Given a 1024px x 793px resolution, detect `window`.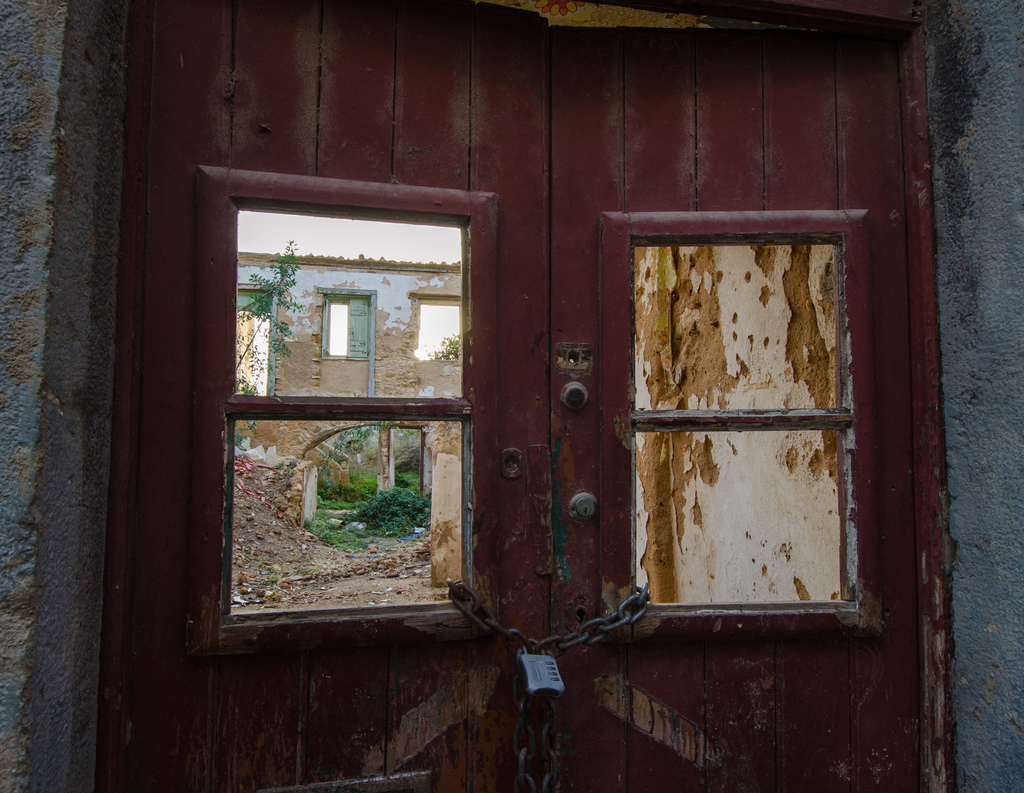
237, 286, 282, 398.
